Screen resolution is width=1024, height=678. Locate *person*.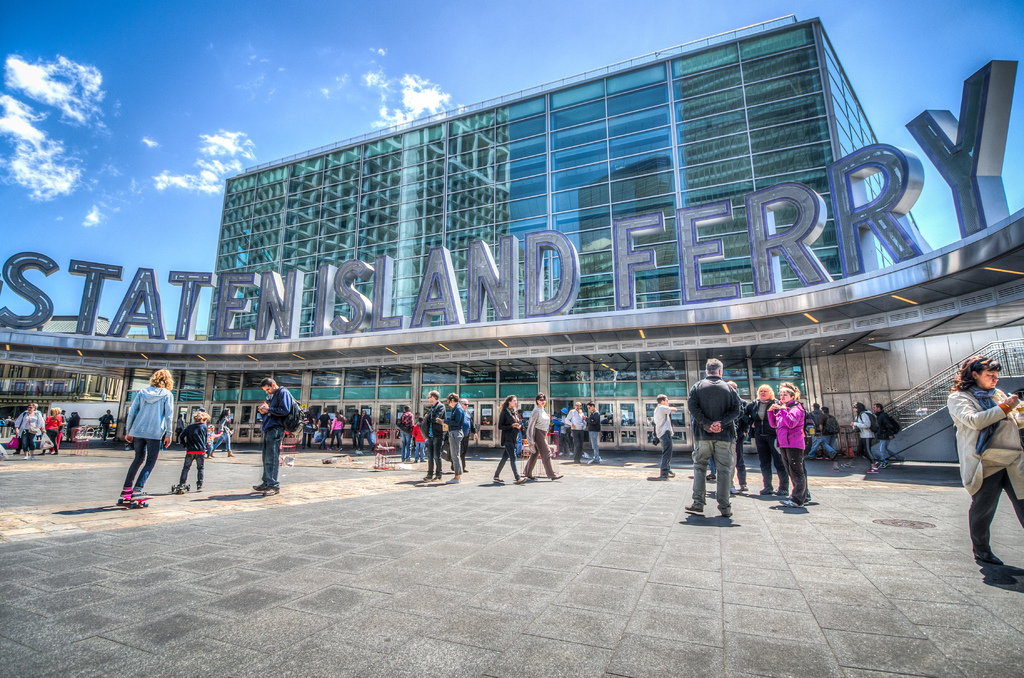
box(884, 407, 899, 472).
